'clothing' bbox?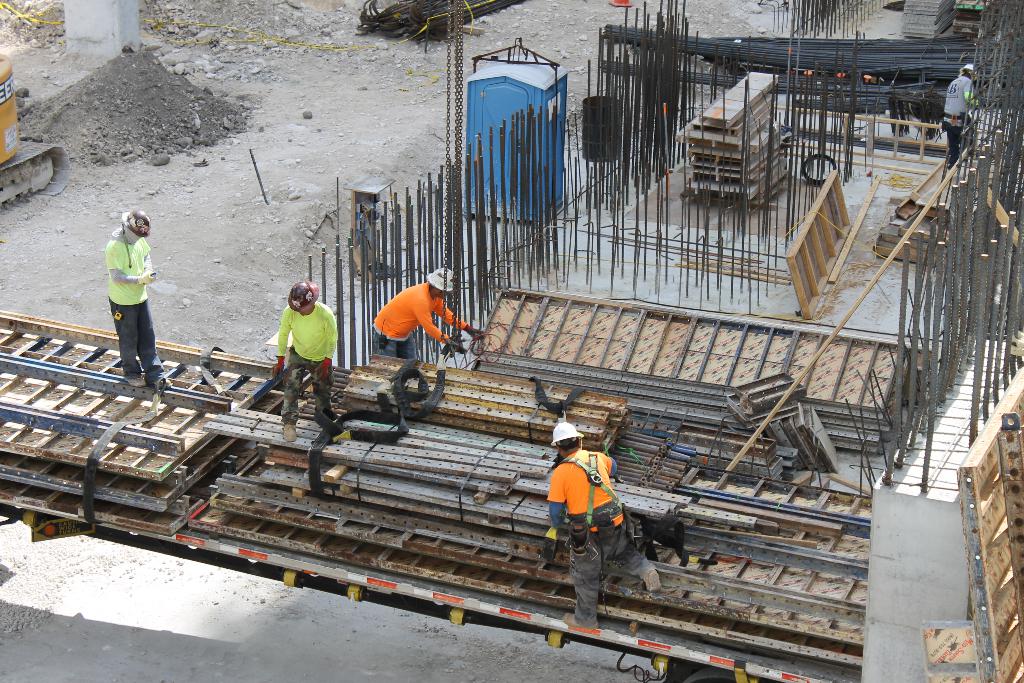
x1=276, y1=295, x2=339, y2=425
